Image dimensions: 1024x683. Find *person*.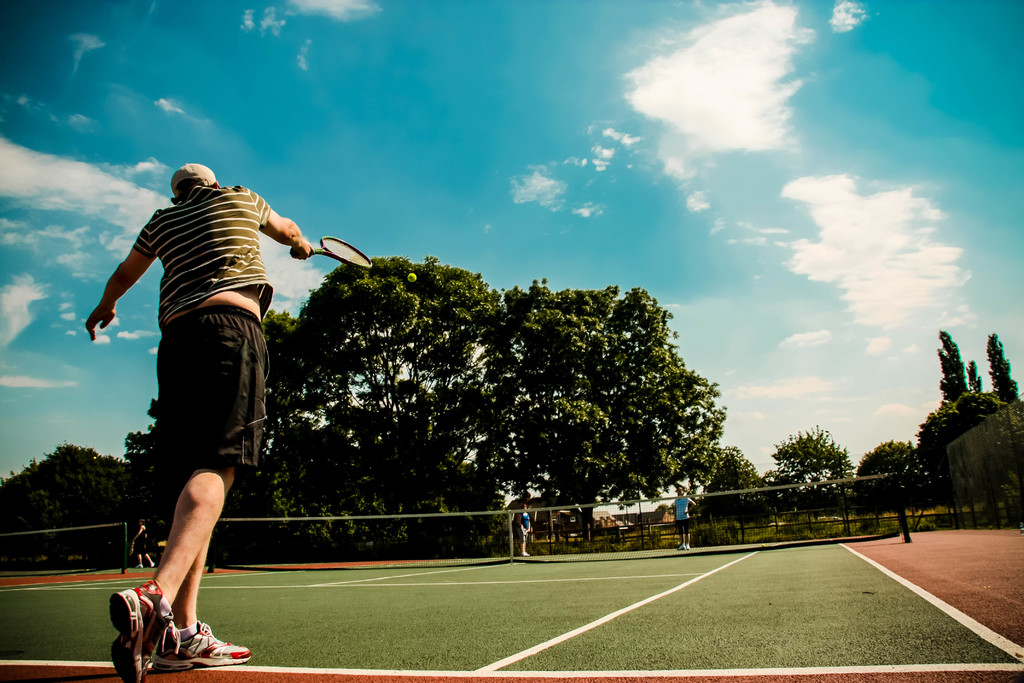
BBox(83, 163, 313, 682).
